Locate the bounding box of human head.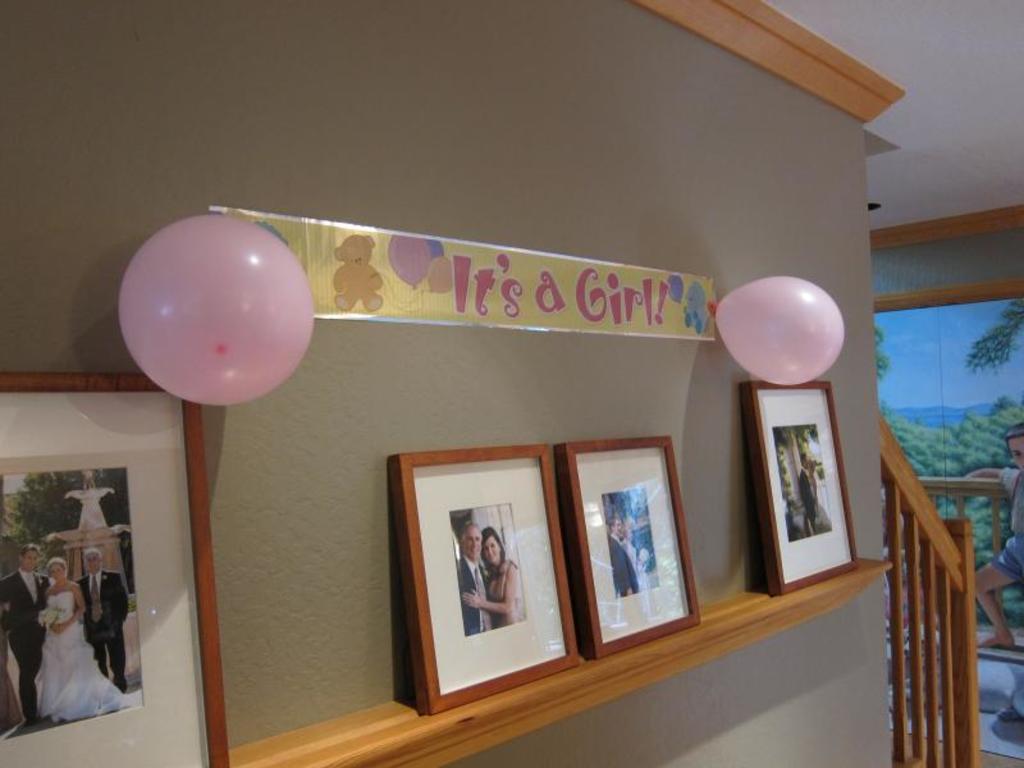
Bounding box: 17/543/40/575.
